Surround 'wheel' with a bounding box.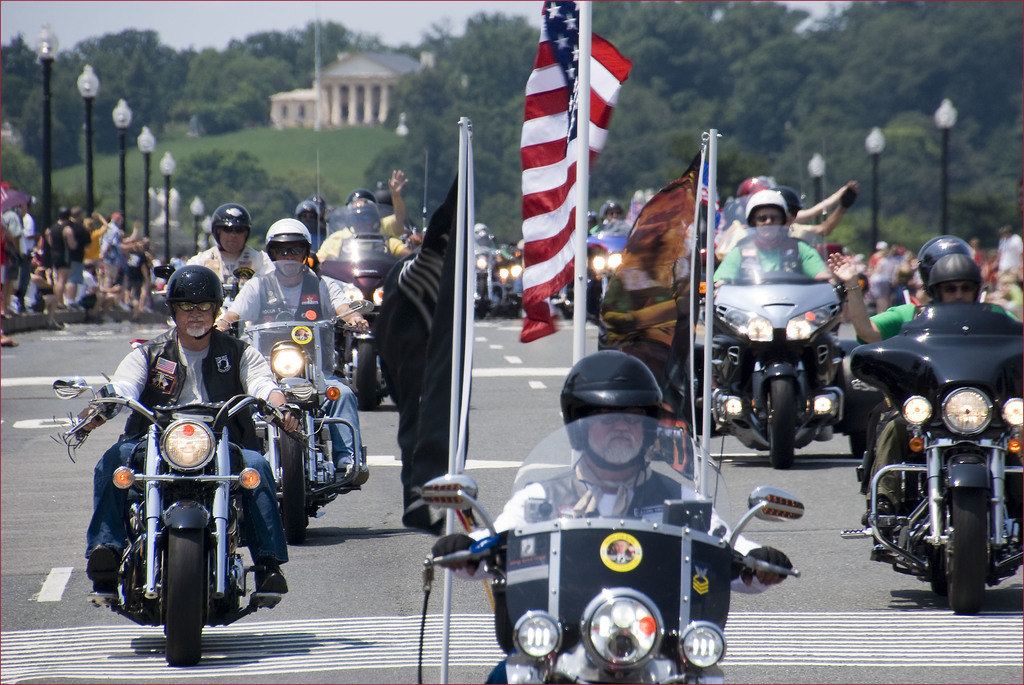
l=769, t=373, r=794, b=474.
